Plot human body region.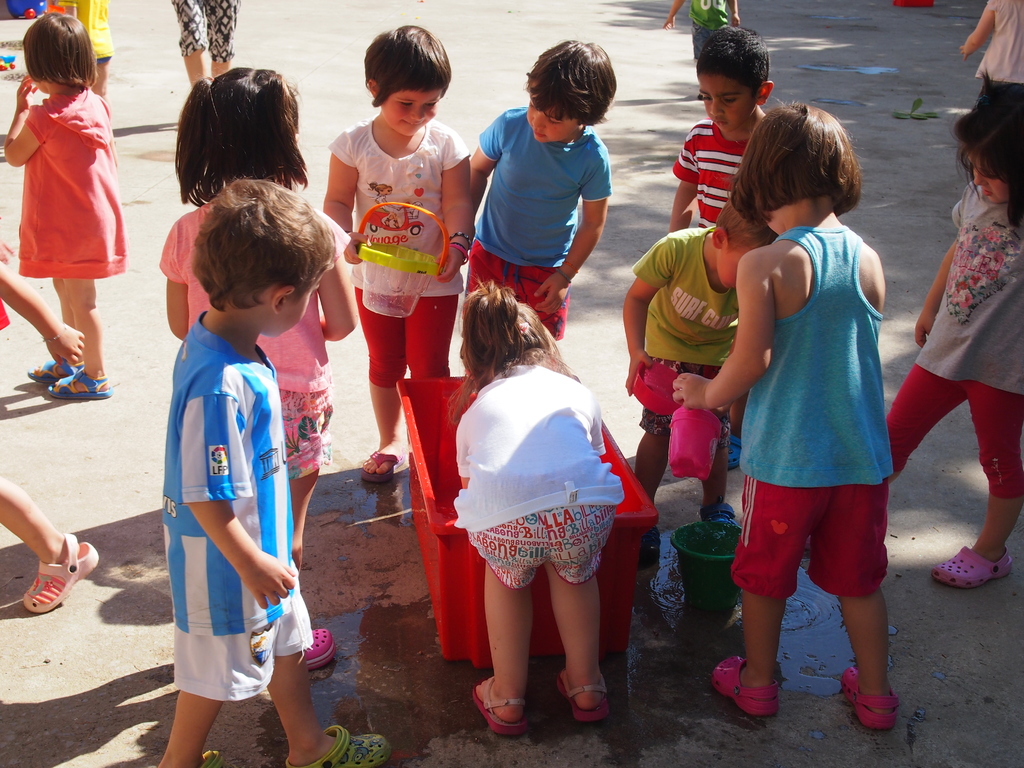
Plotted at box=[2, 73, 128, 399].
